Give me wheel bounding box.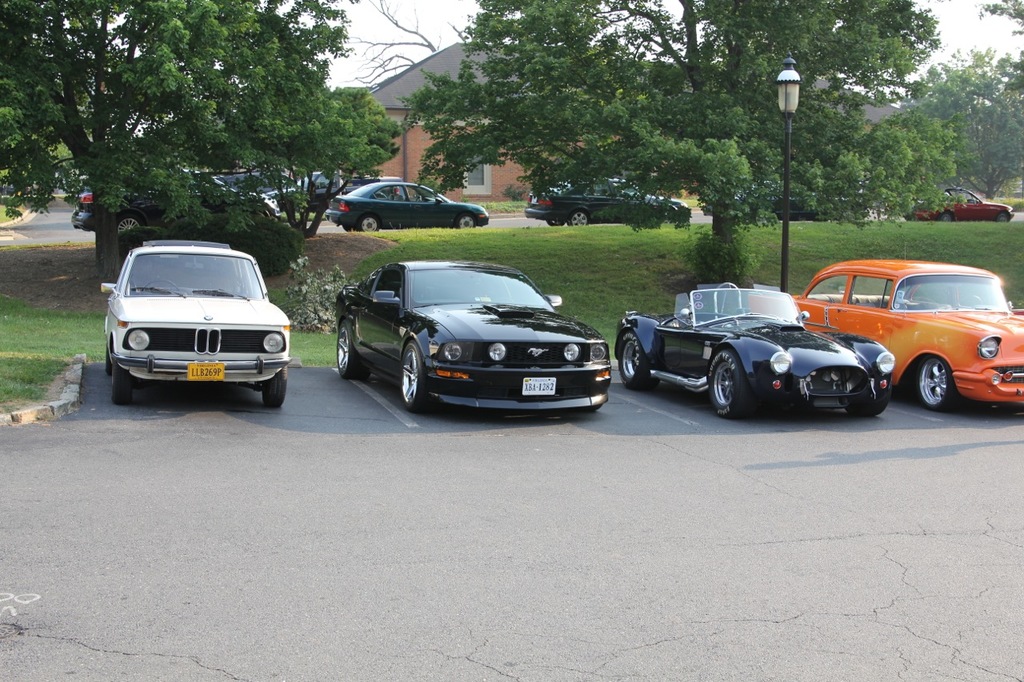
rect(263, 365, 288, 412).
